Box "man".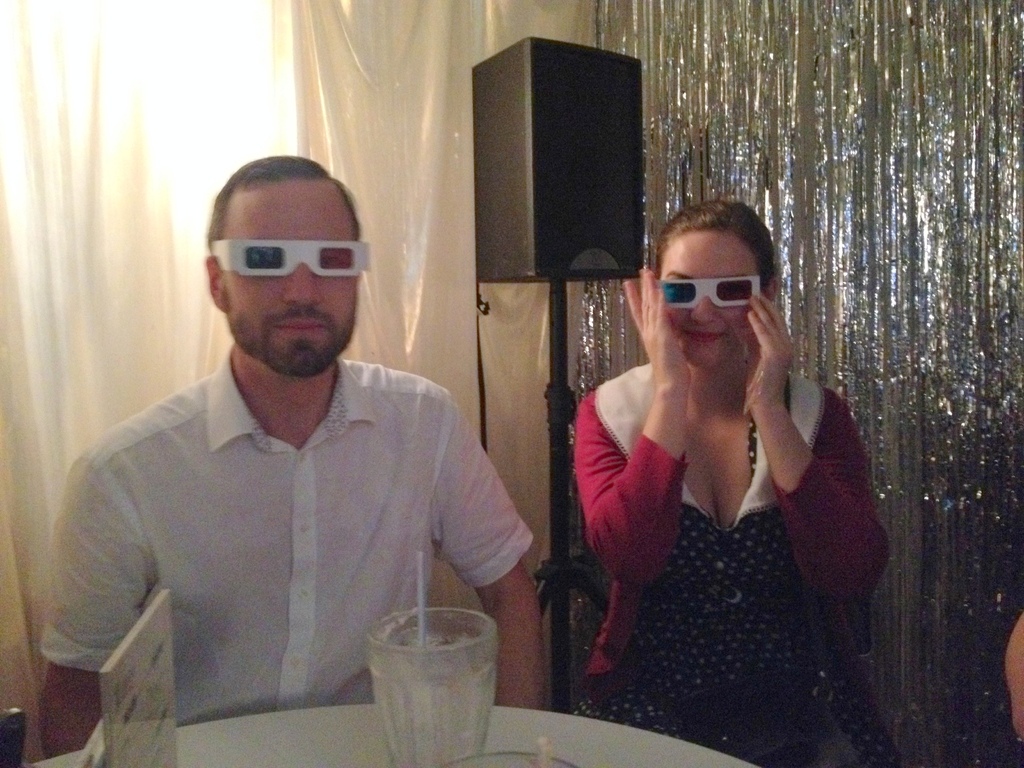
39 157 550 756.
